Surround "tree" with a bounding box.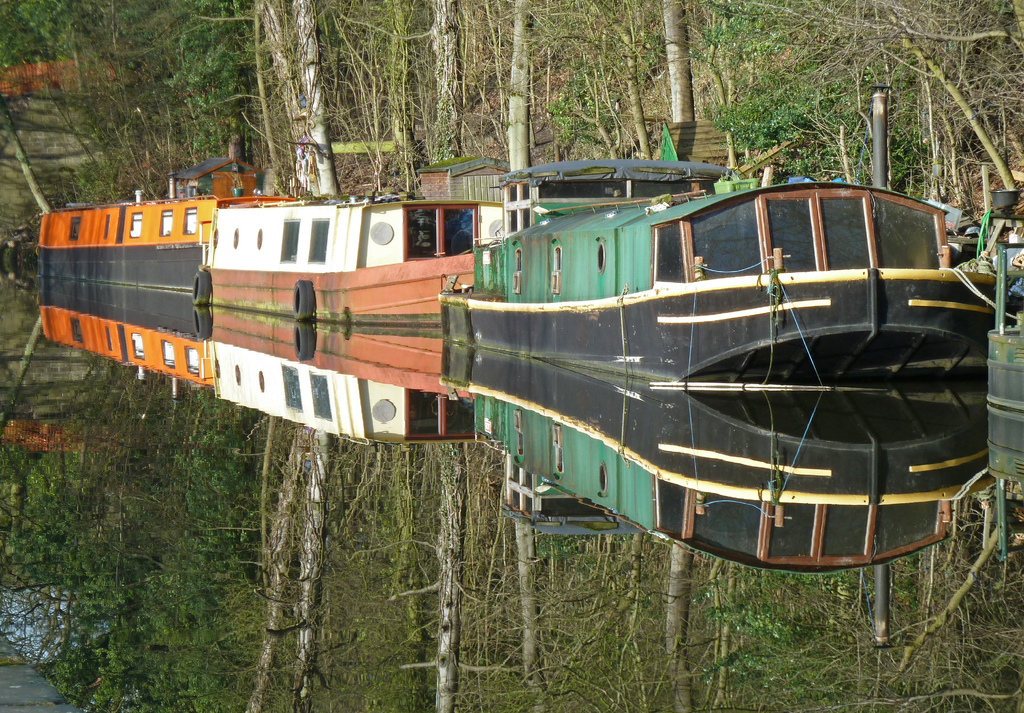
rect(415, 0, 508, 170).
